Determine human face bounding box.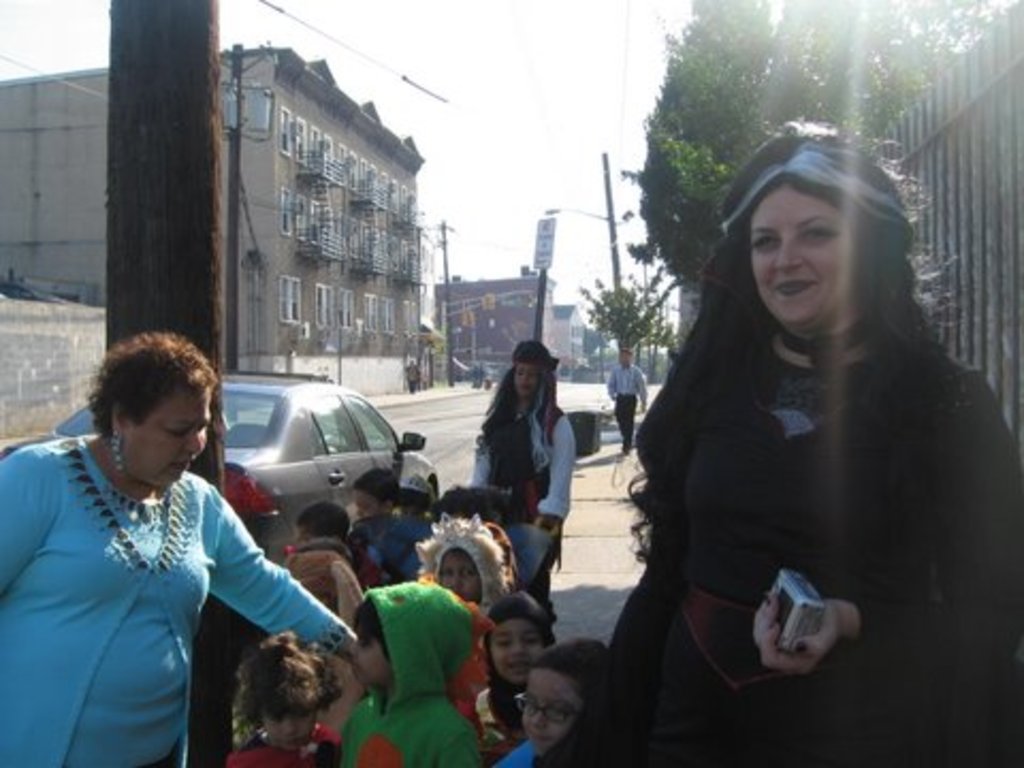
Determined: <region>518, 659, 580, 753</region>.
